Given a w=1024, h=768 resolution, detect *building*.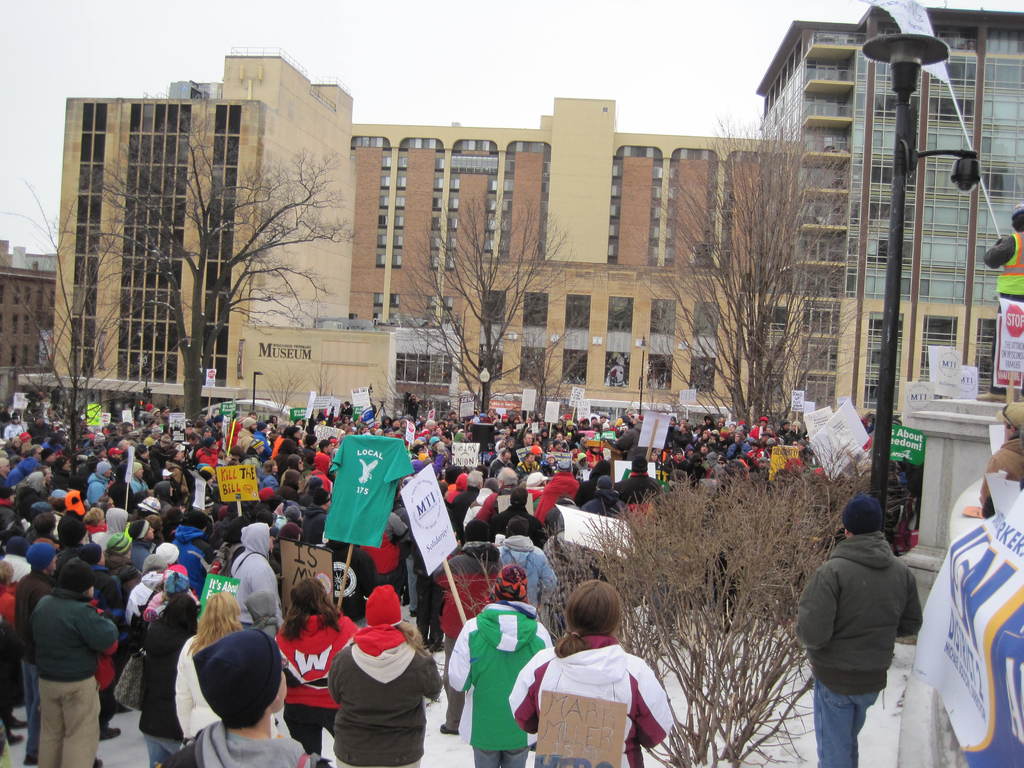
<region>353, 98, 793, 410</region>.
